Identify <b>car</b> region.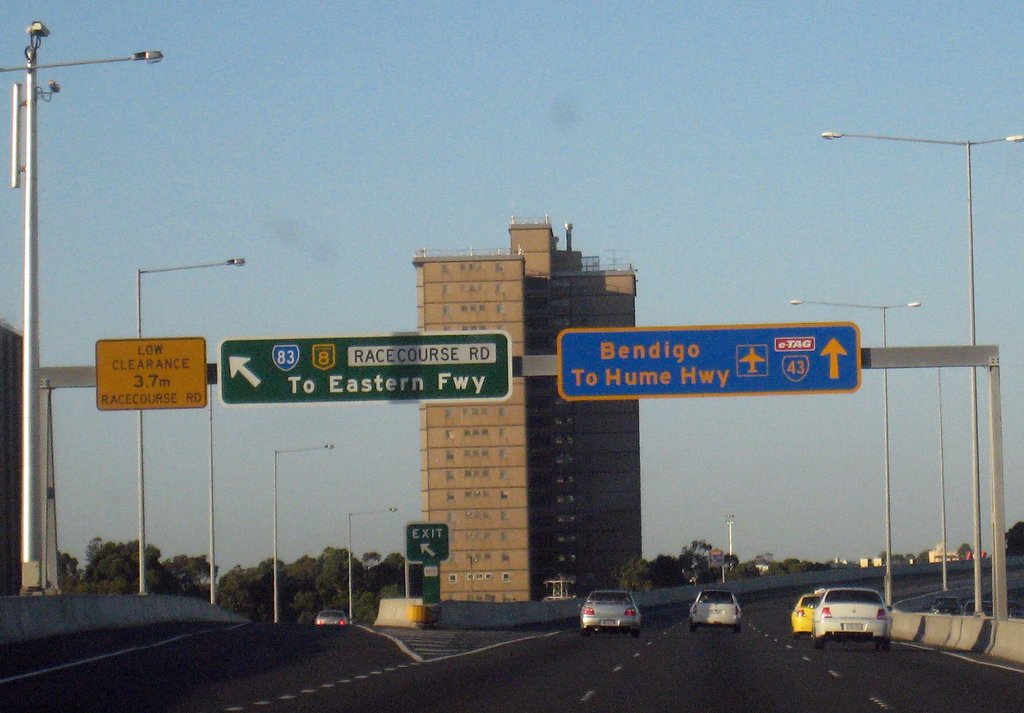
Region: 1008 599 1023 618.
